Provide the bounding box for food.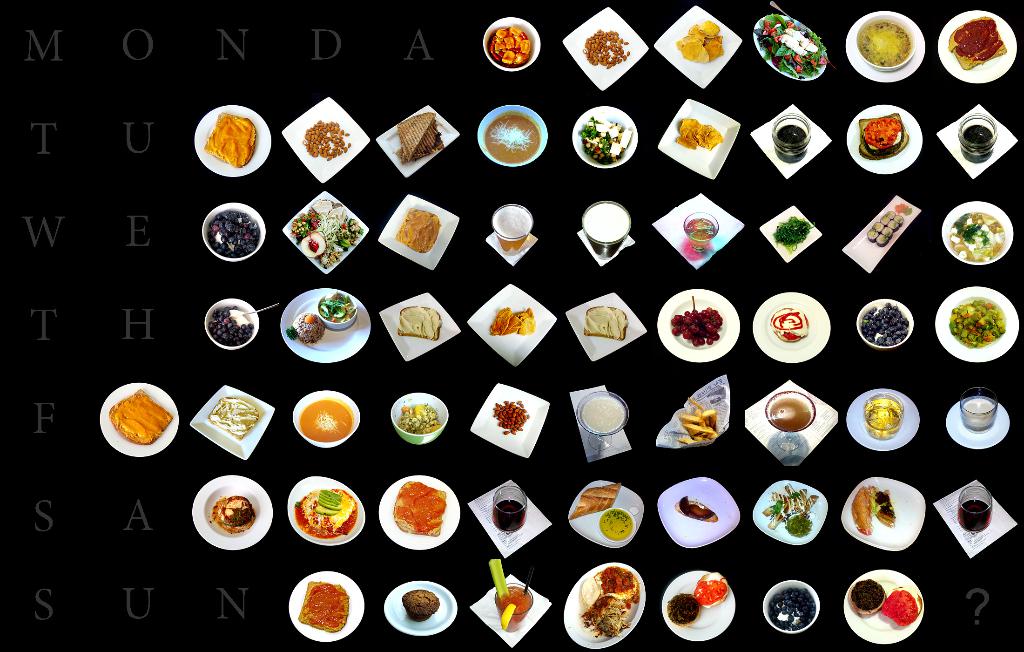
bbox=[392, 206, 442, 254].
